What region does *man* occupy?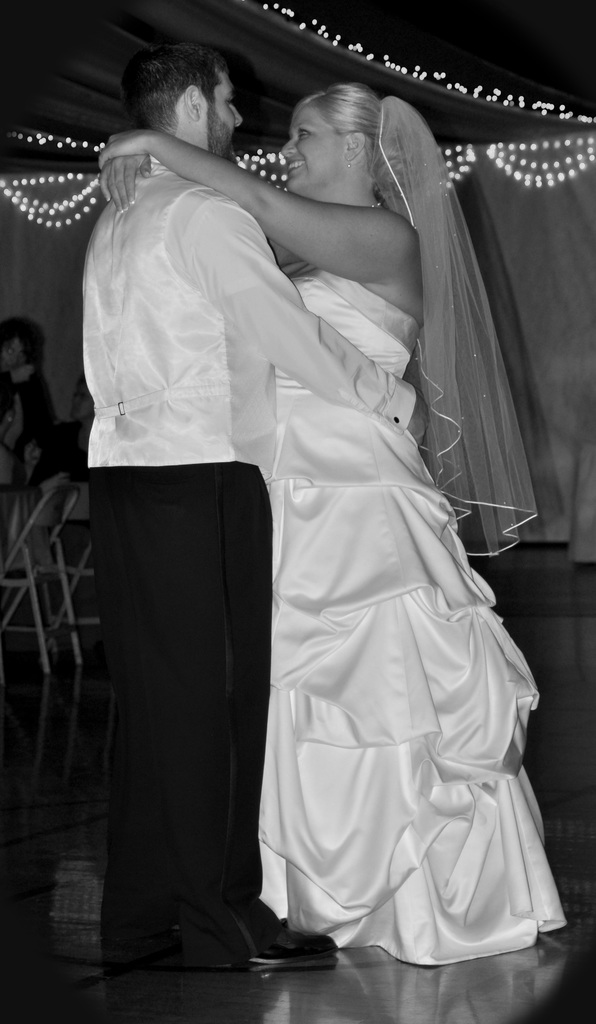
<bbox>88, 44, 433, 979</bbox>.
